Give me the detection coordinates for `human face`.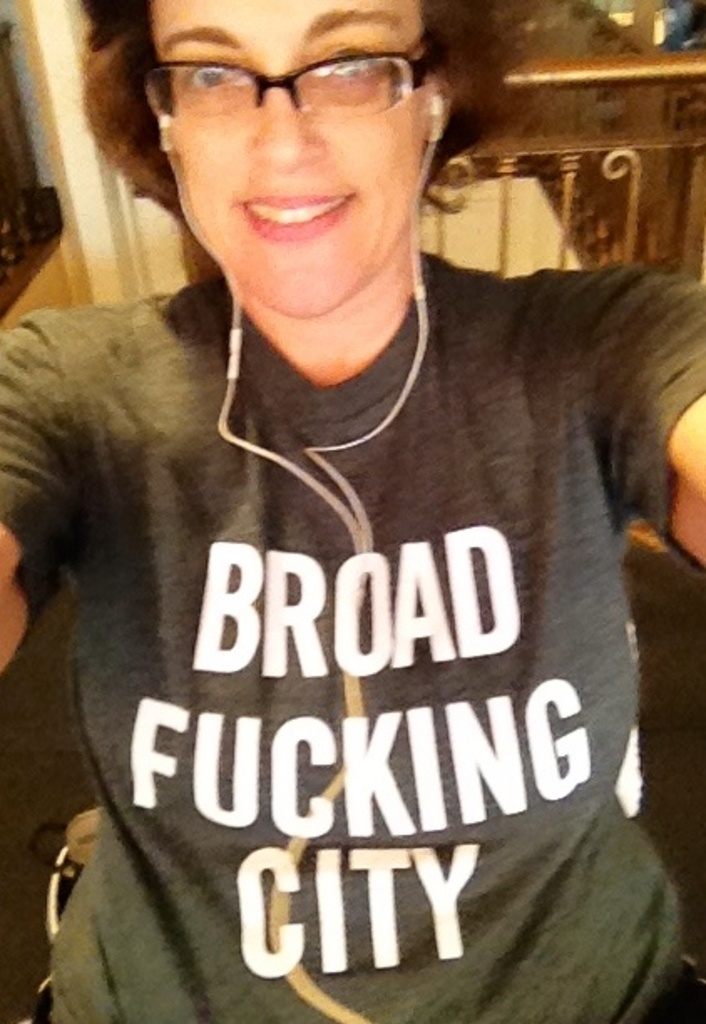
{"left": 149, "top": 0, "right": 422, "bottom": 315}.
